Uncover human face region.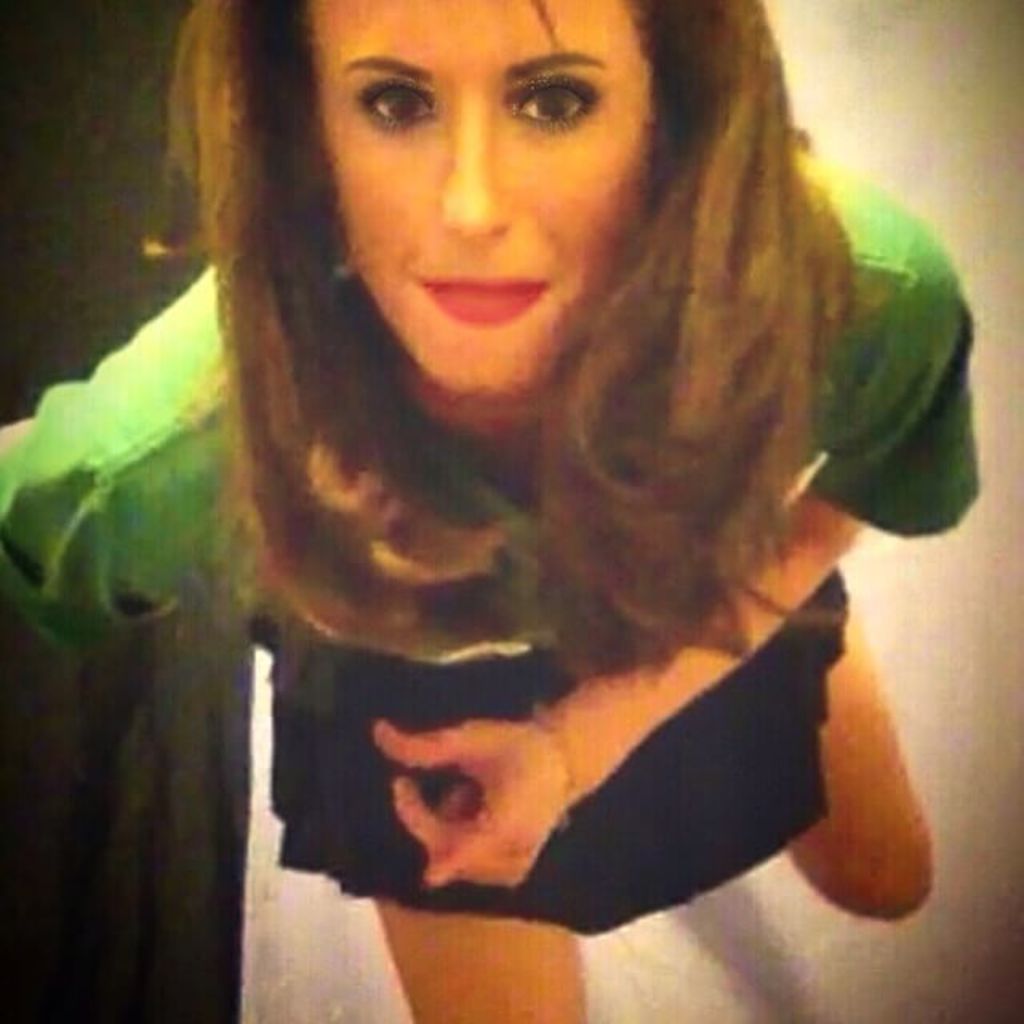
Uncovered: [left=318, top=3, right=653, bottom=386].
